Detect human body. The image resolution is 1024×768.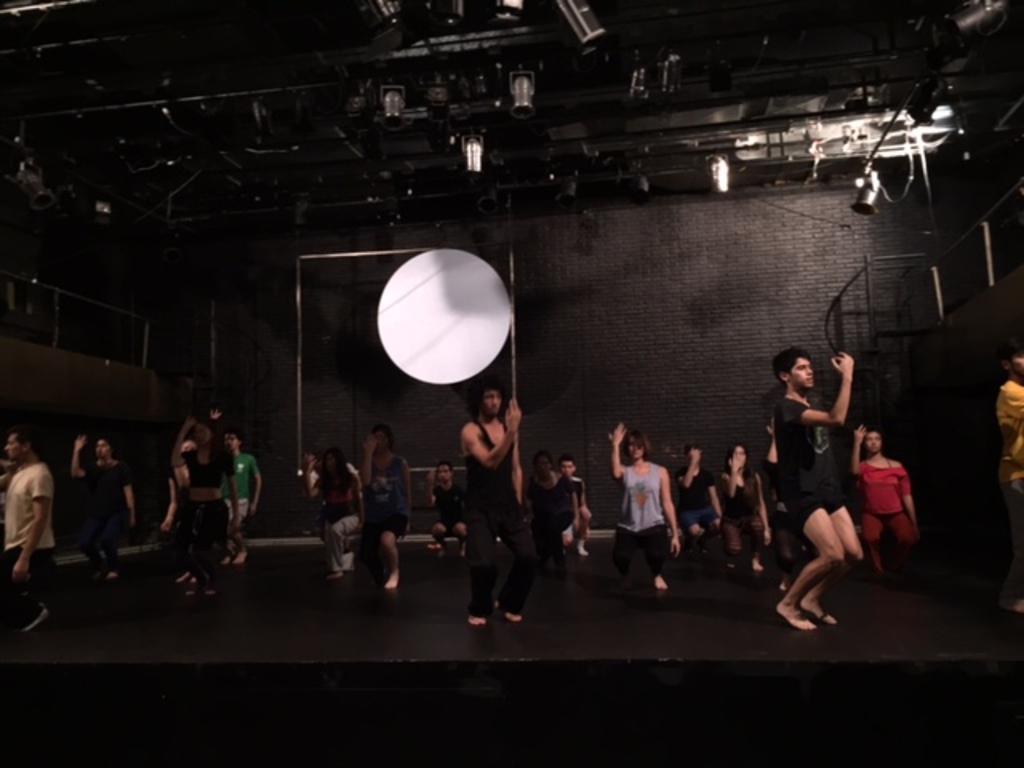
675 442 723 562.
